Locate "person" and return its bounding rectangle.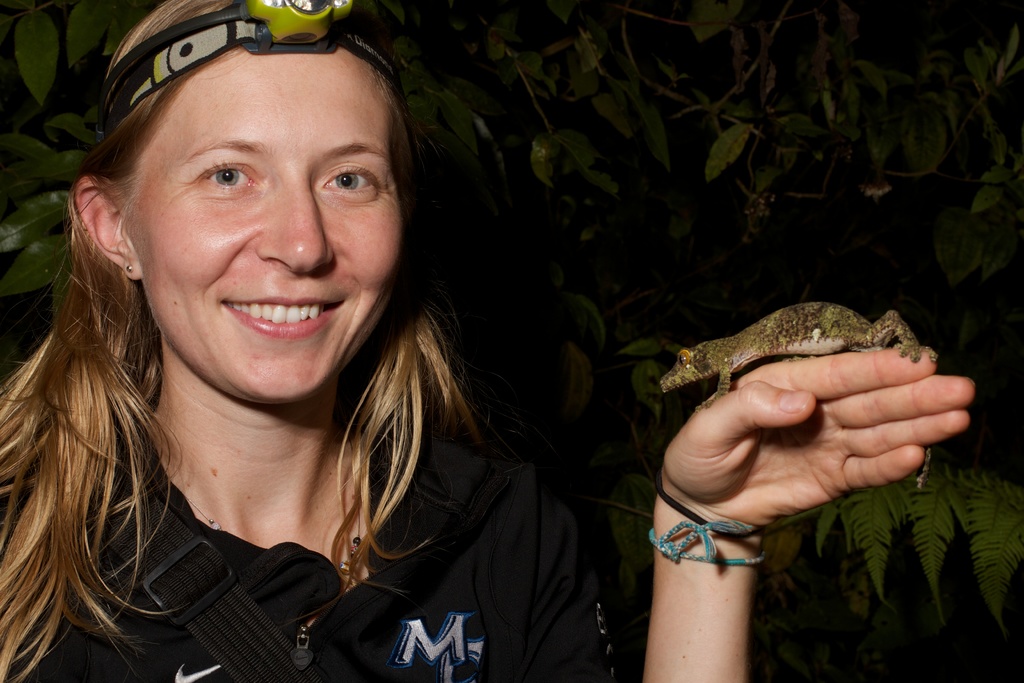
0/0/980/682.
